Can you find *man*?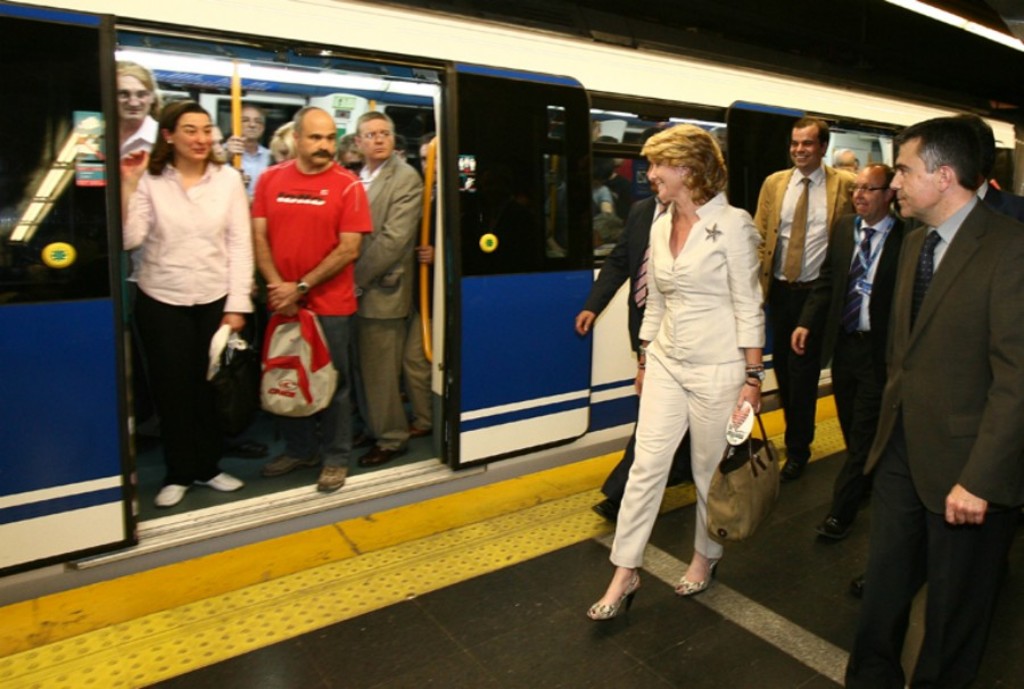
Yes, bounding box: [left=794, top=164, right=908, bottom=541].
